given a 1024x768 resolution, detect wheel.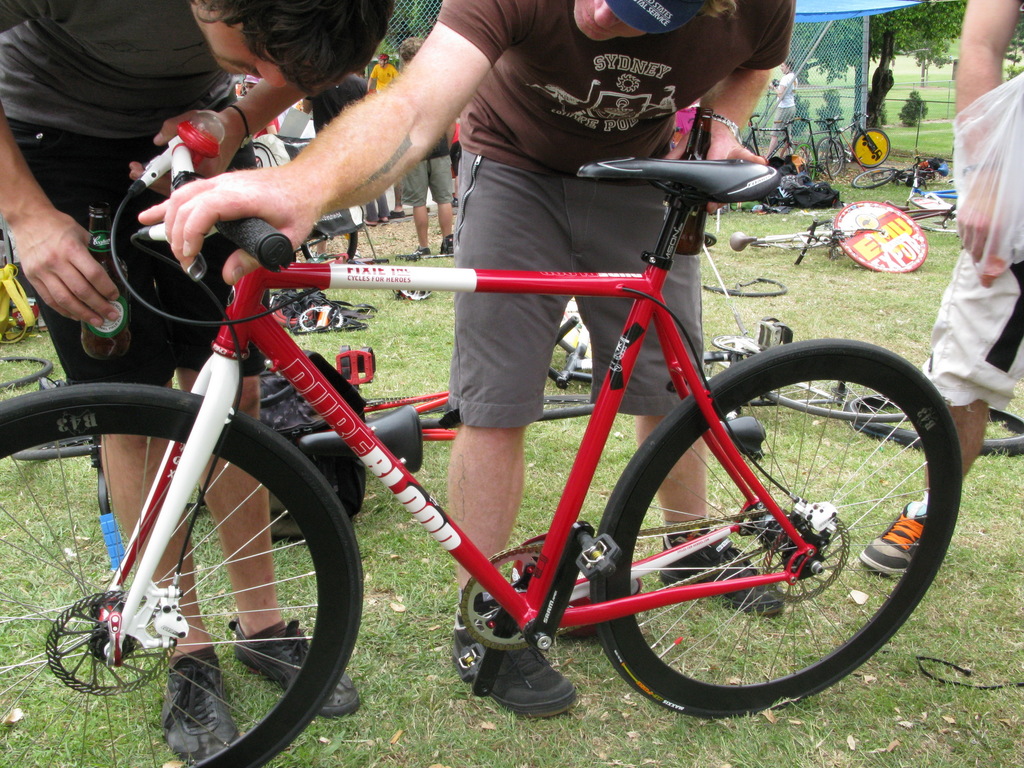
x1=301, y1=230, x2=356, y2=264.
